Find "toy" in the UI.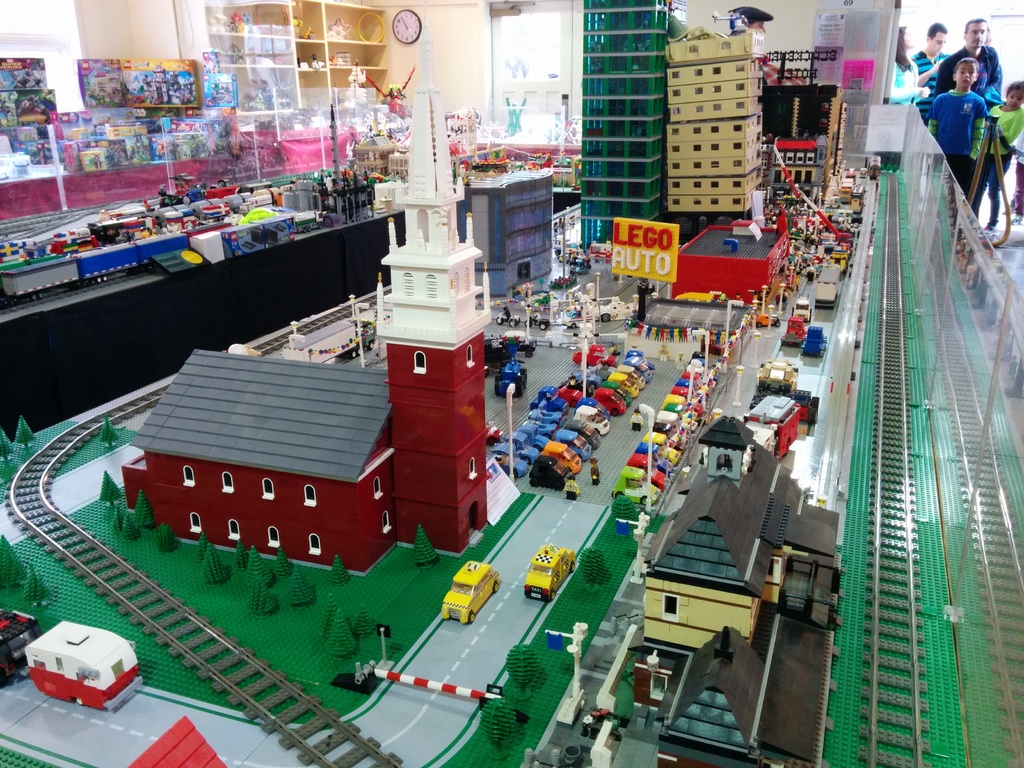
UI element at <box>159,199,188,227</box>.
